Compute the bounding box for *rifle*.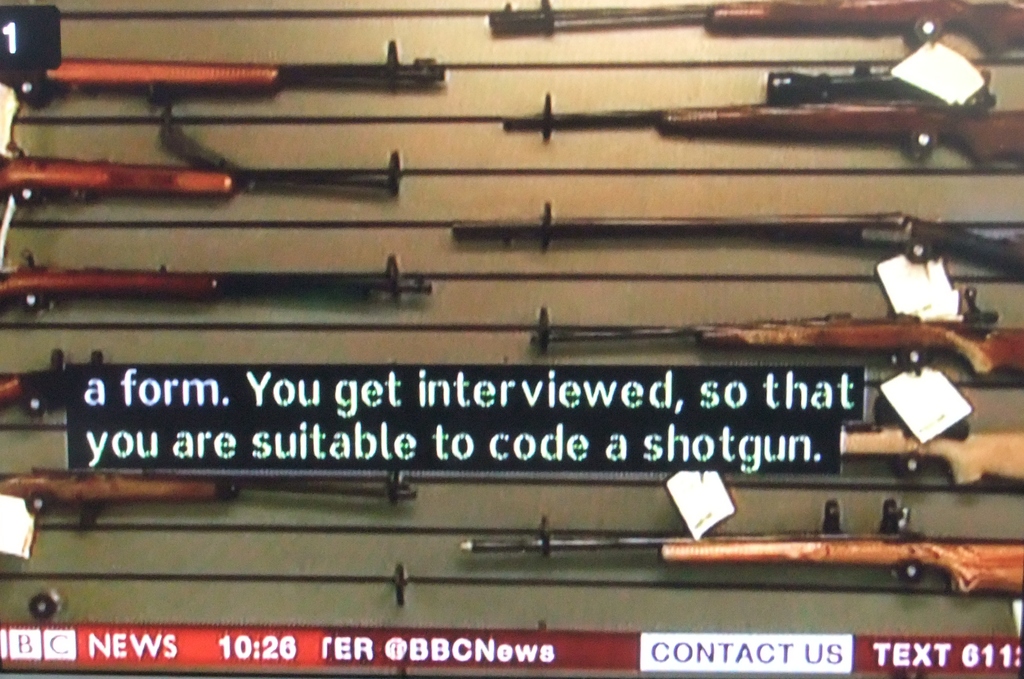
[494,57,1023,174].
